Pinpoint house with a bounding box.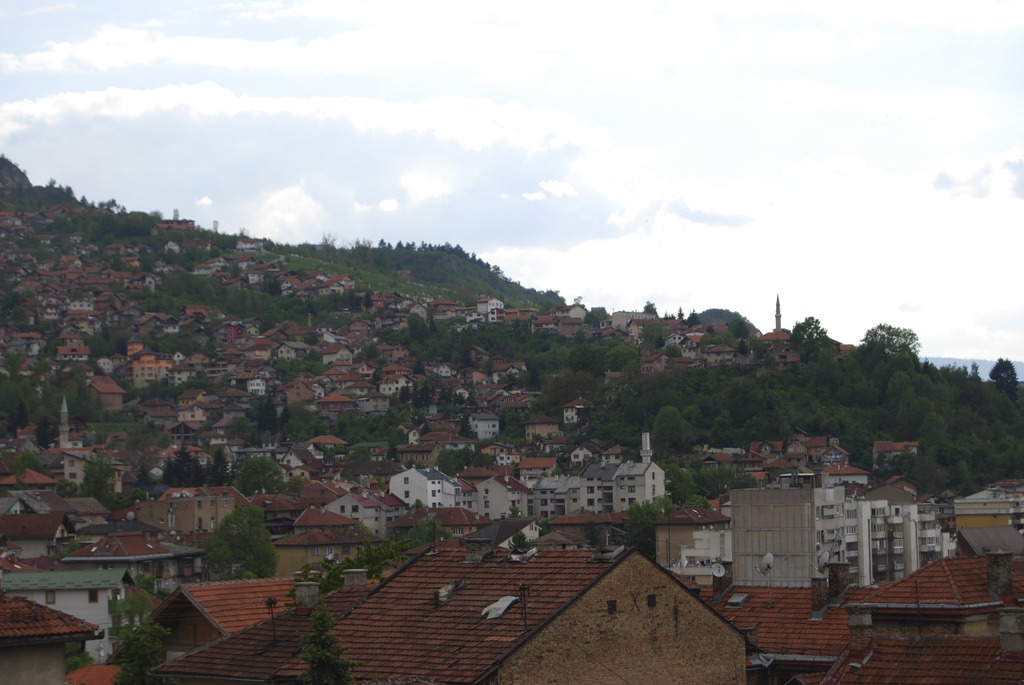
908, 505, 940, 562.
